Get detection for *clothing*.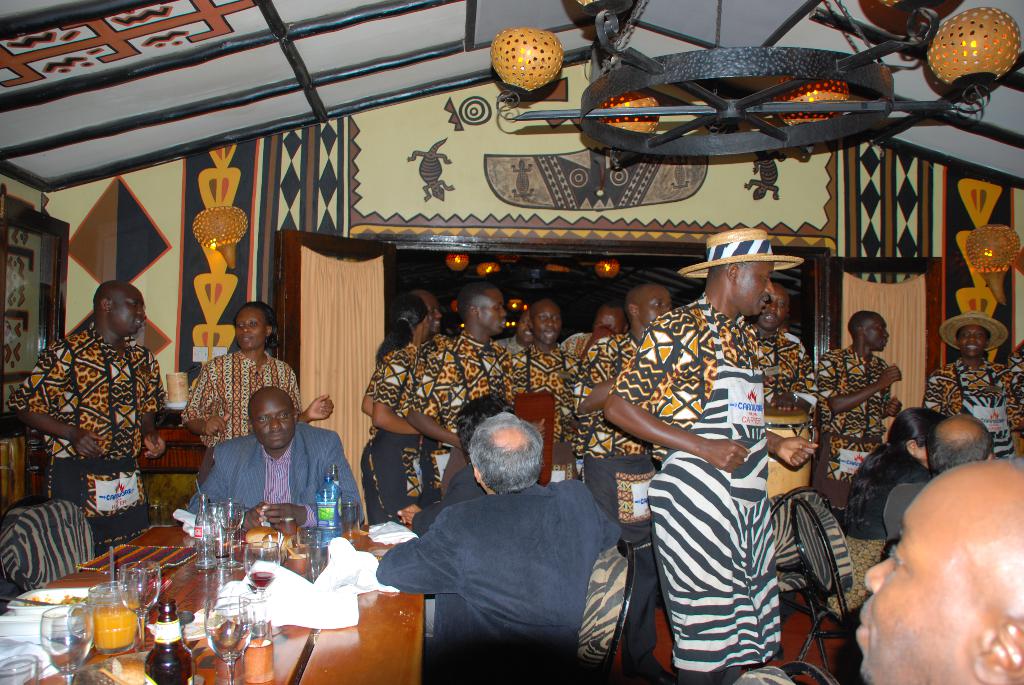
Detection: pyautogui.locateOnScreen(193, 348, 300, 450).
